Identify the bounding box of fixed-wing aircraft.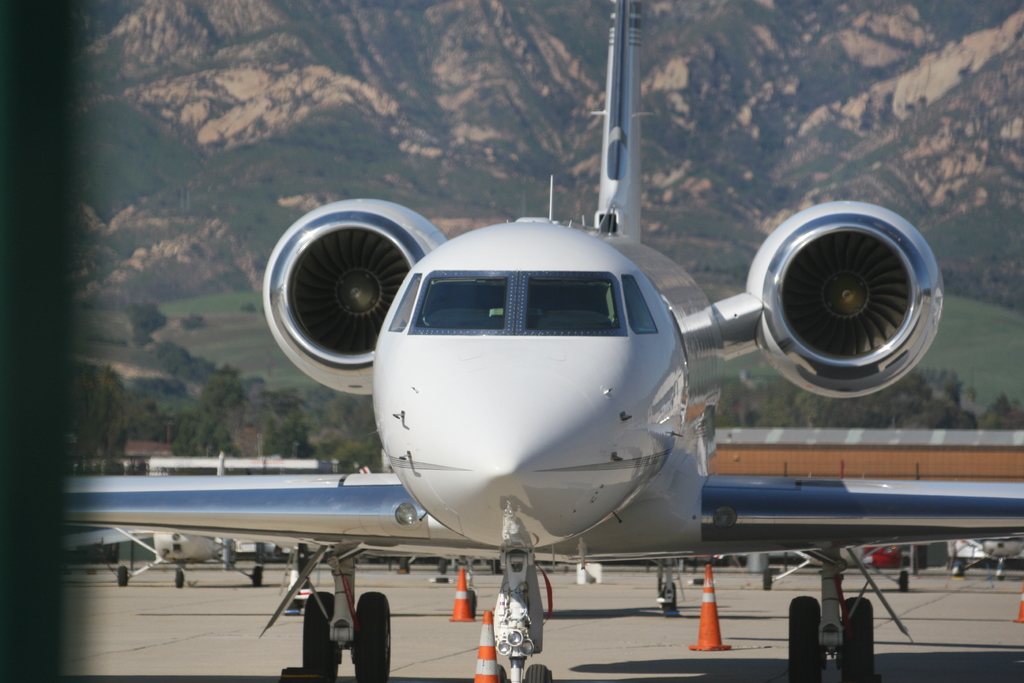
Rect(55, 0, 1023, 682).
